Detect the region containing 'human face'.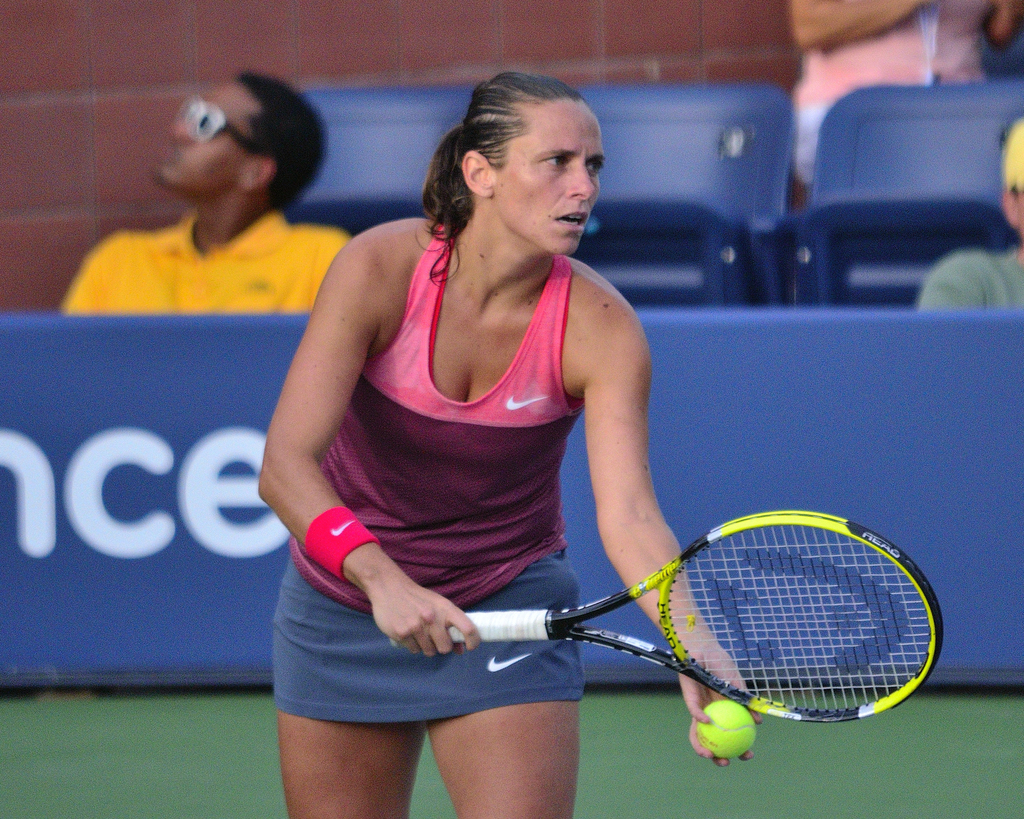
bbox=[156, 78, 252, 201].
